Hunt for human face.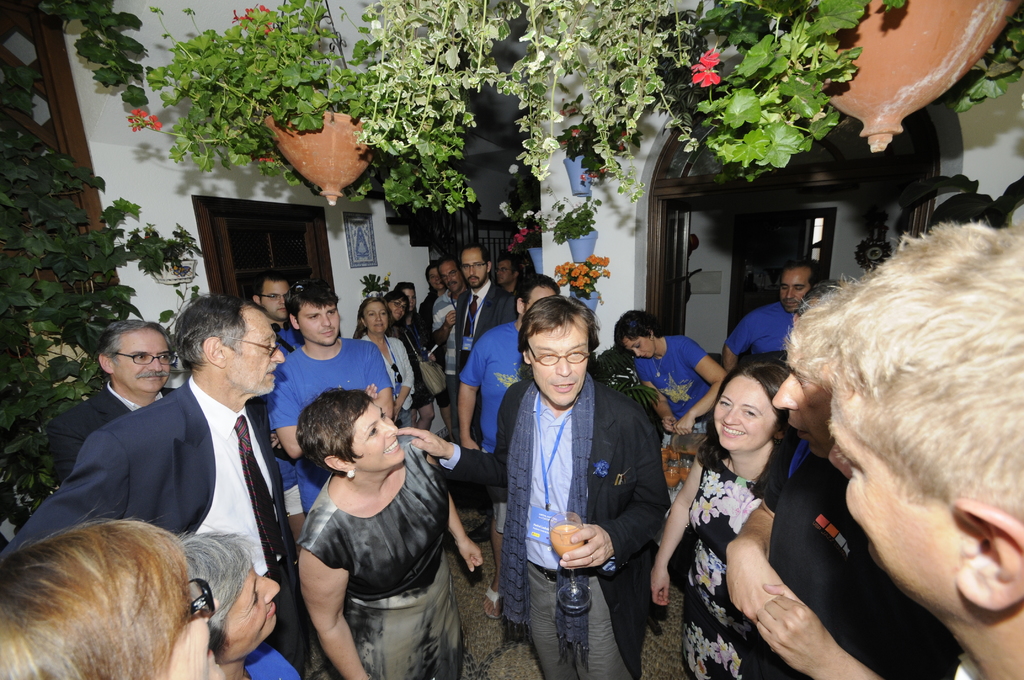
Hunted down at x1=362 y1=295 x2=390 y2=334.
